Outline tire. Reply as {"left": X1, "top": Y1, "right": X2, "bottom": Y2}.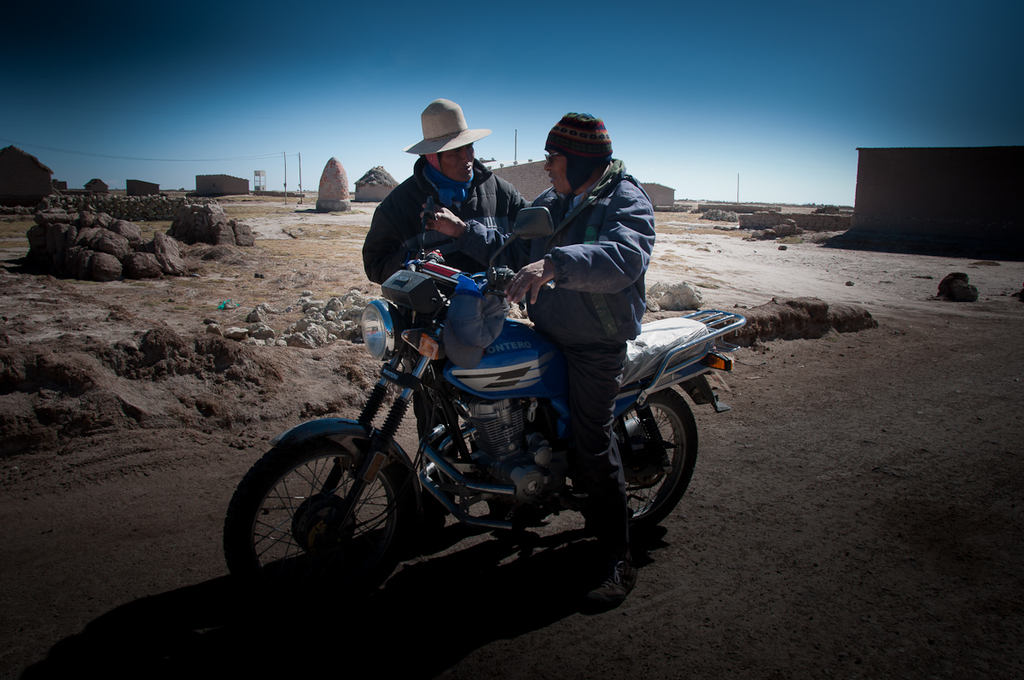
{"left": 233, "top": 424, "right": 421, "bottom": 590}.
